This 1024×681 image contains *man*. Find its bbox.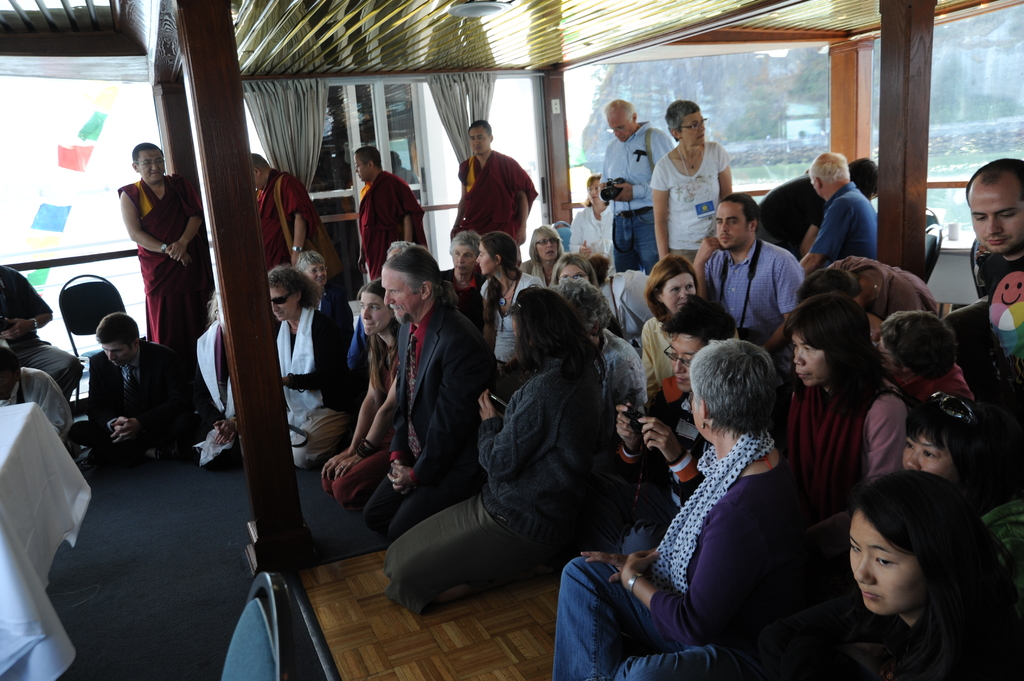
box=[452, 123, 536, 254].
